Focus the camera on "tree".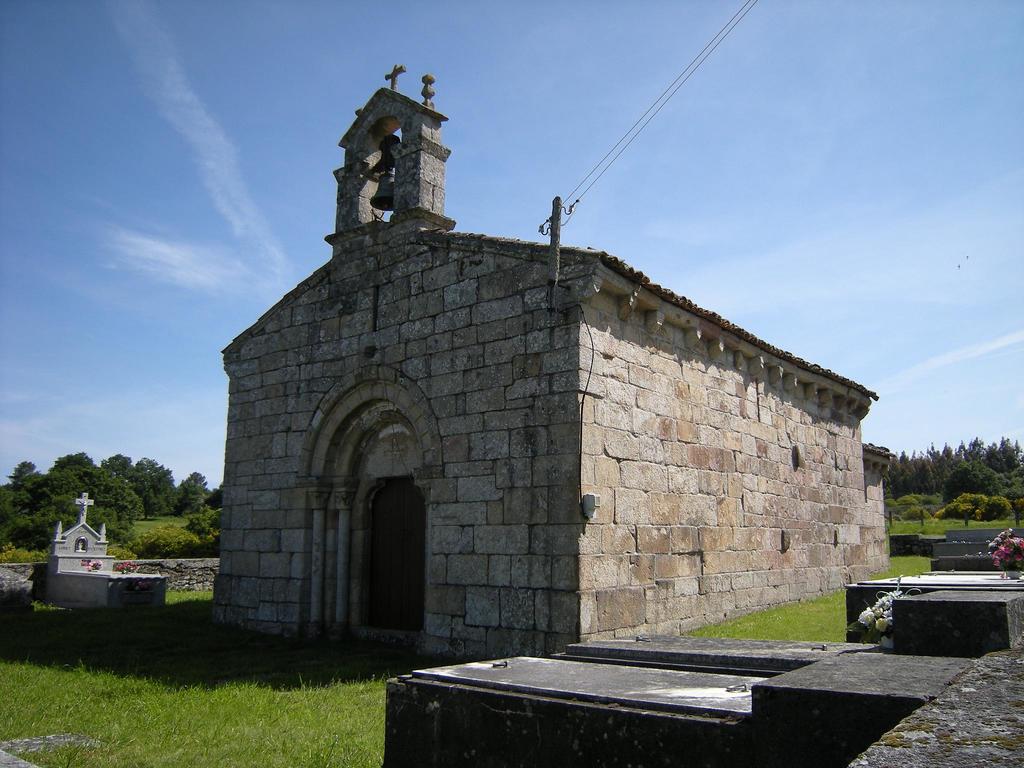
Focus region: BBox(50, 446, 93, 477).
